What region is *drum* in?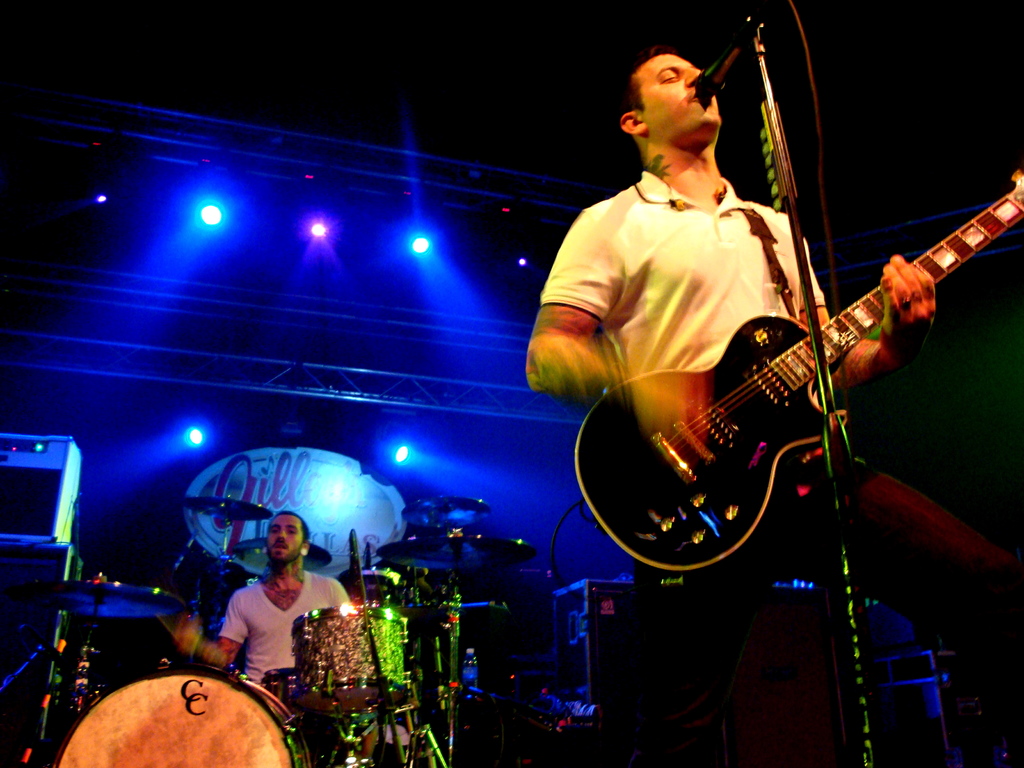
(x1=289, y1=604, x2=411, y2=718).
